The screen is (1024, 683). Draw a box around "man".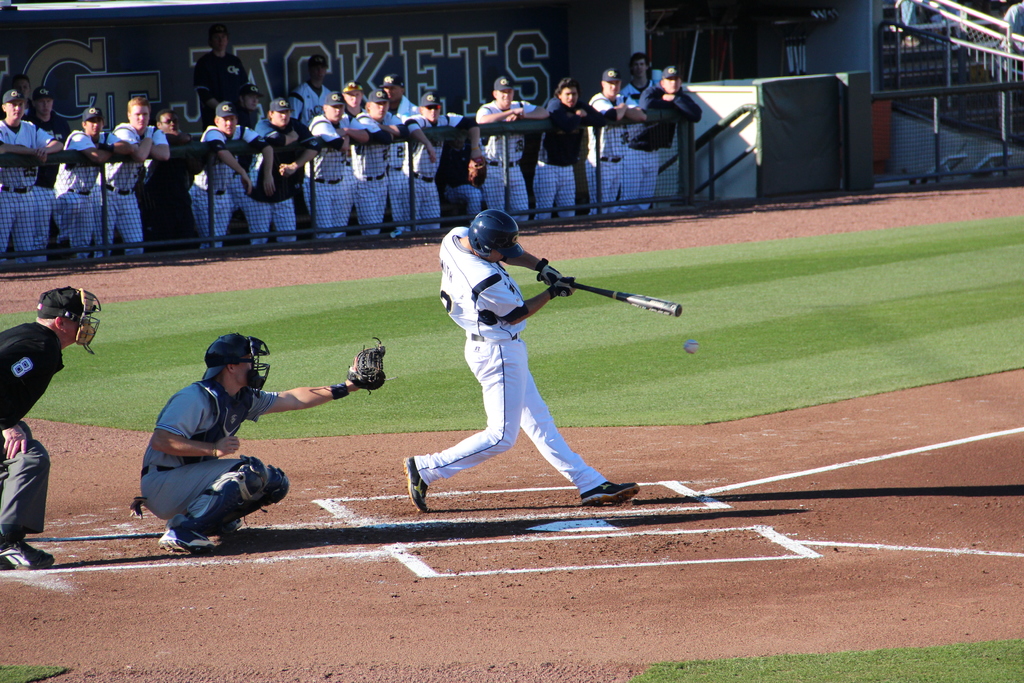
<box>132,333,388,557</box>.
